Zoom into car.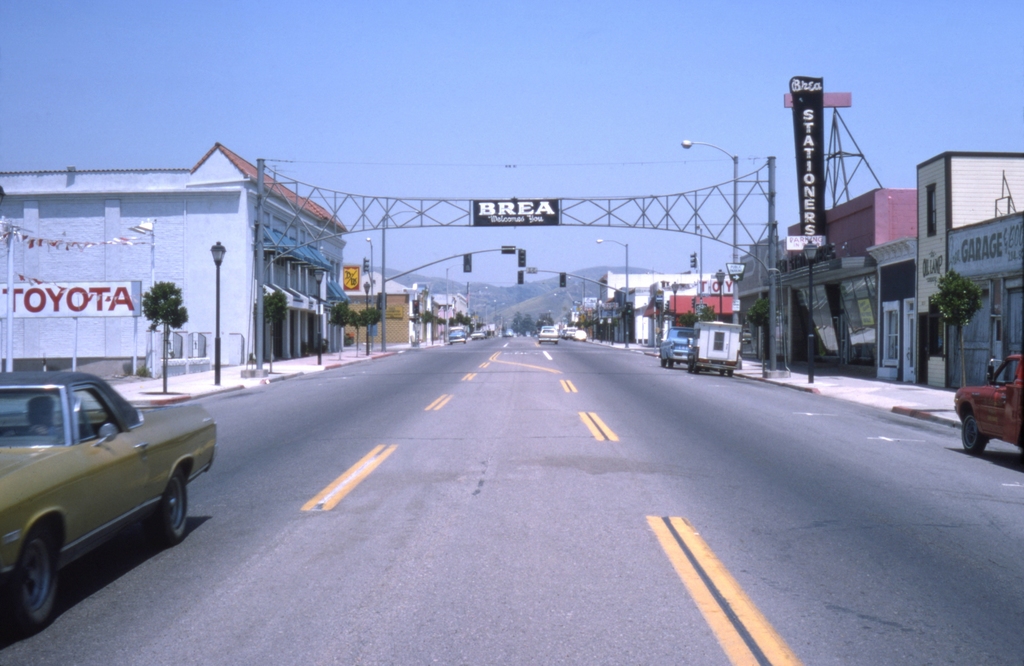
Zoom target: rect(563, 329, 577, 339).
